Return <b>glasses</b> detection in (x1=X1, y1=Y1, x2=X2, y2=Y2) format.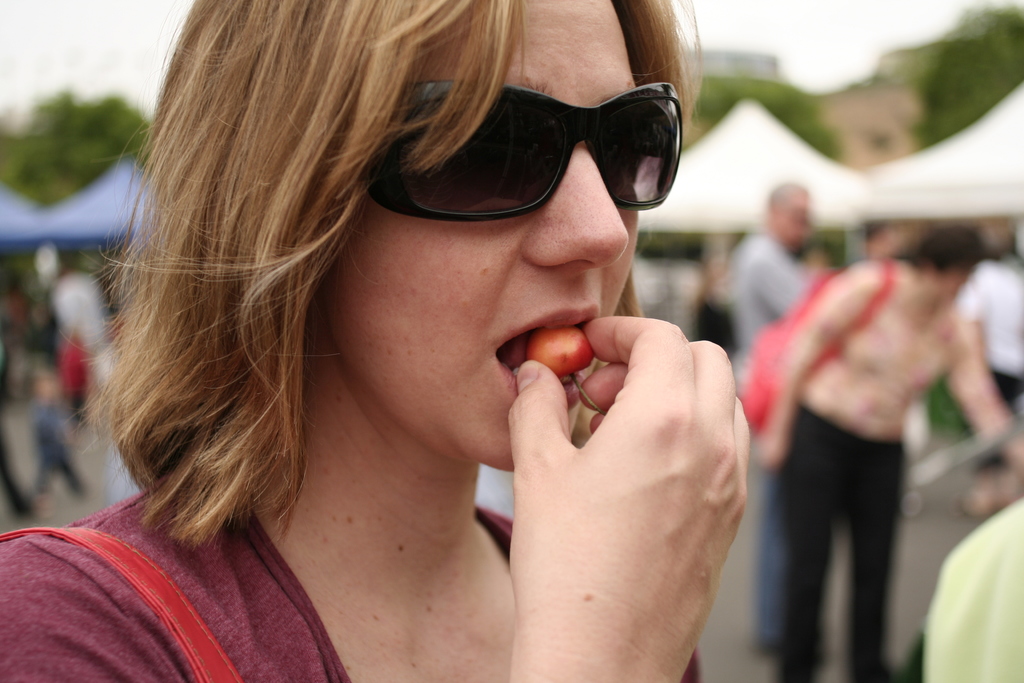
(x1=371, y1=81, x2=686, y2=210).
